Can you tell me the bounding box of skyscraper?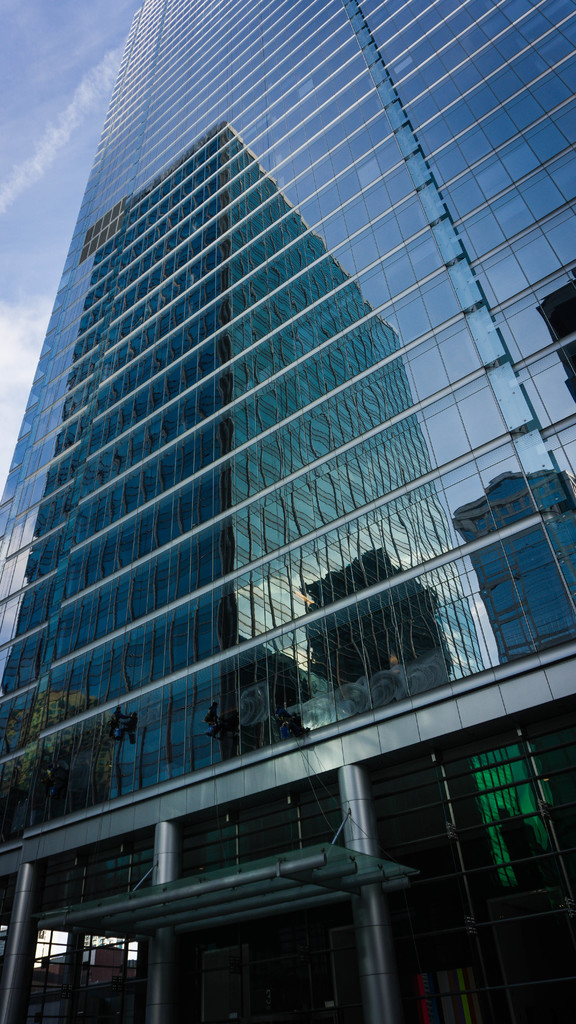
(x1=0, y1=0, x2=511, y2=1023).
